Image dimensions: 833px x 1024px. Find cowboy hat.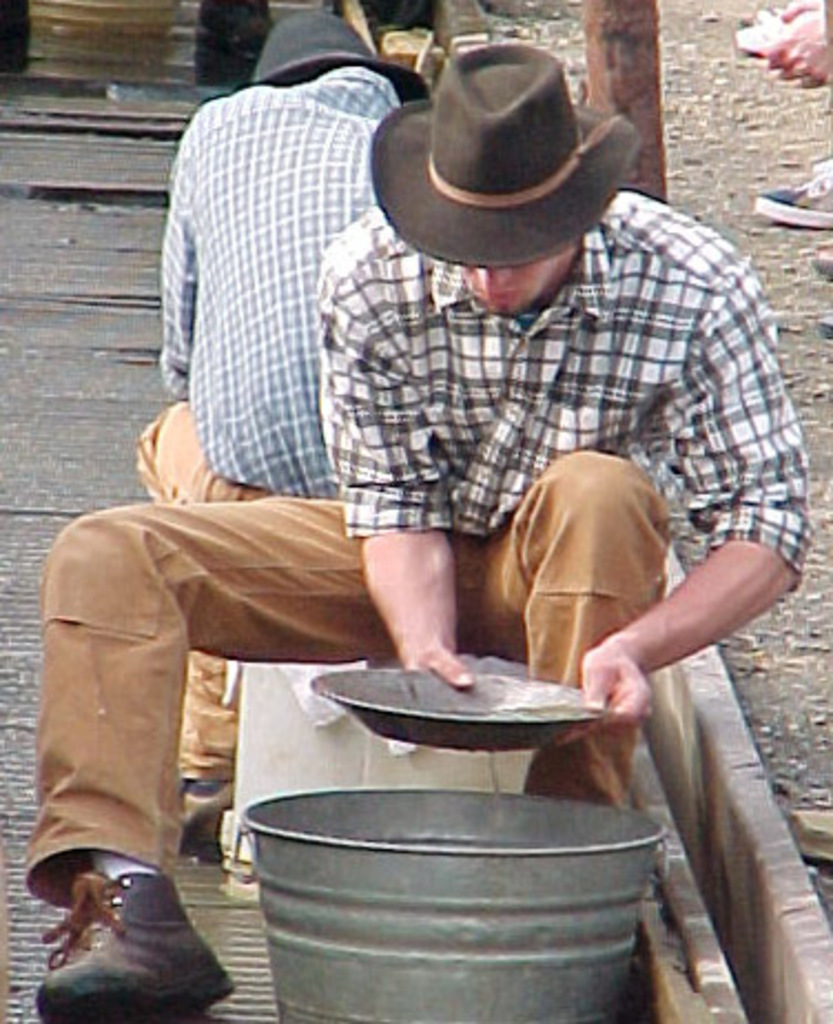
246:7:443:98.
